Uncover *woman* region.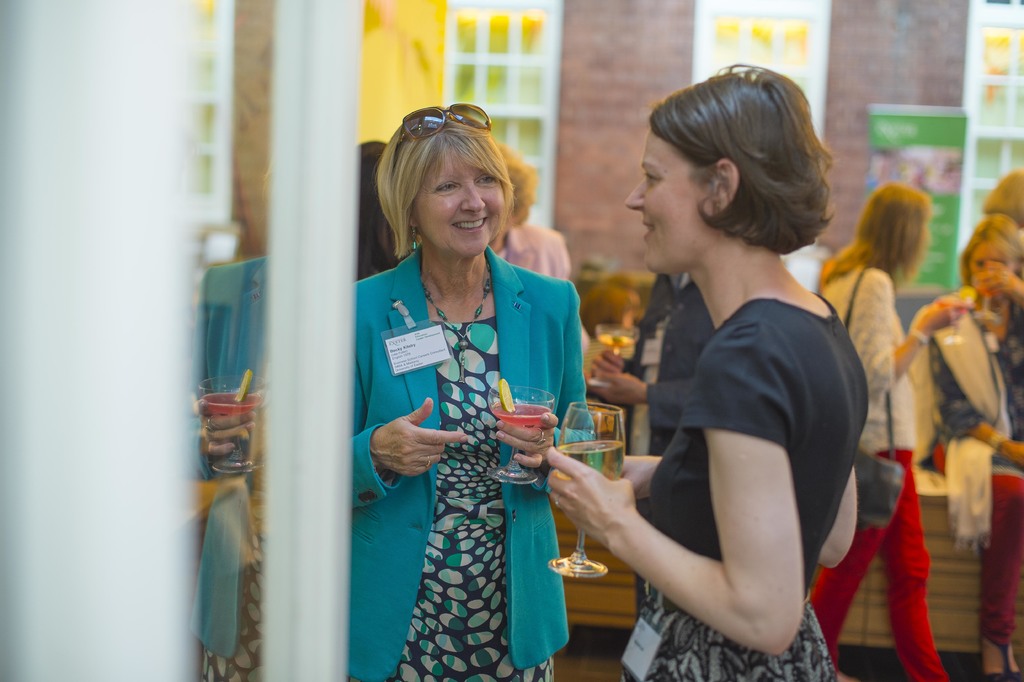
Uncovered: (816, 181, 985, 681).
